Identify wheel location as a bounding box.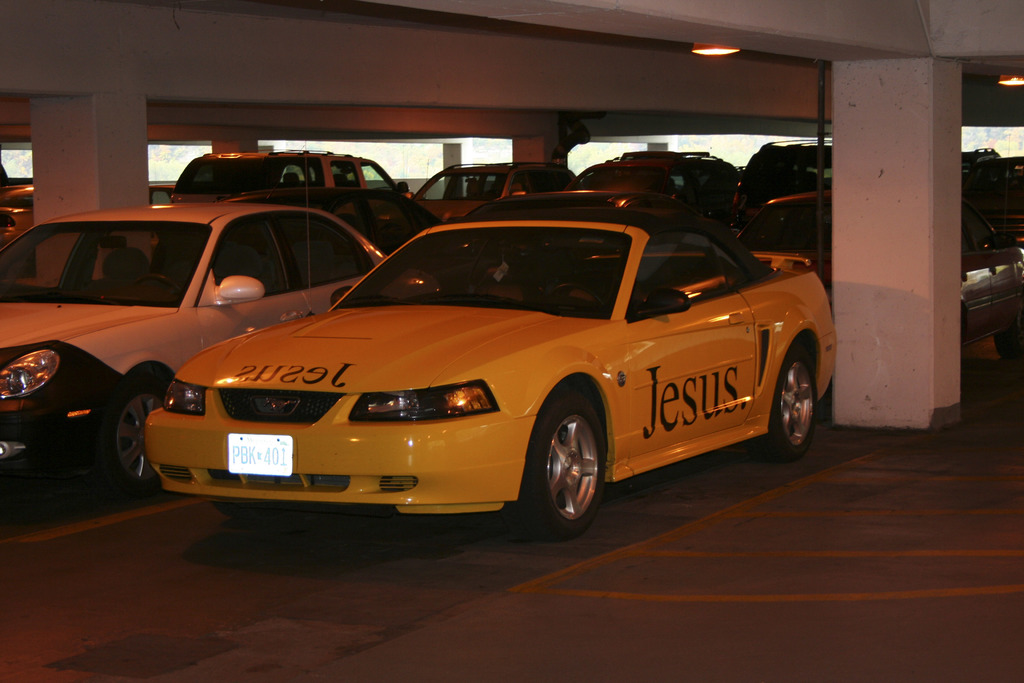
{"left": 132, "top": 273, "right": 186, "bottom": 295}.
